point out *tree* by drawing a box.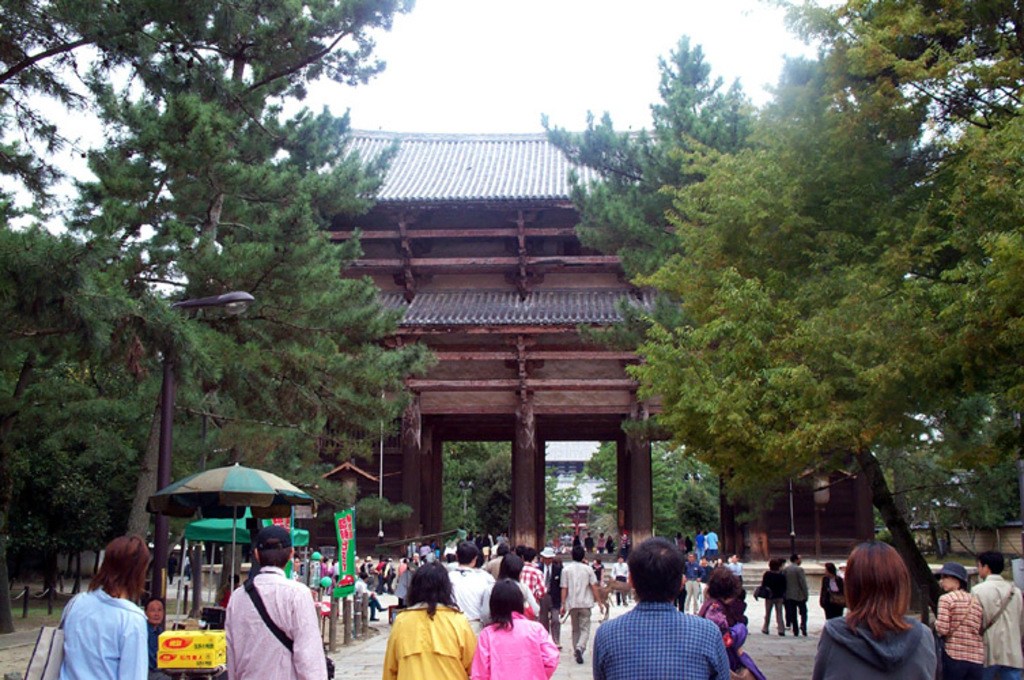
[x1=616, y1=45, x2=1023, y2=604].
